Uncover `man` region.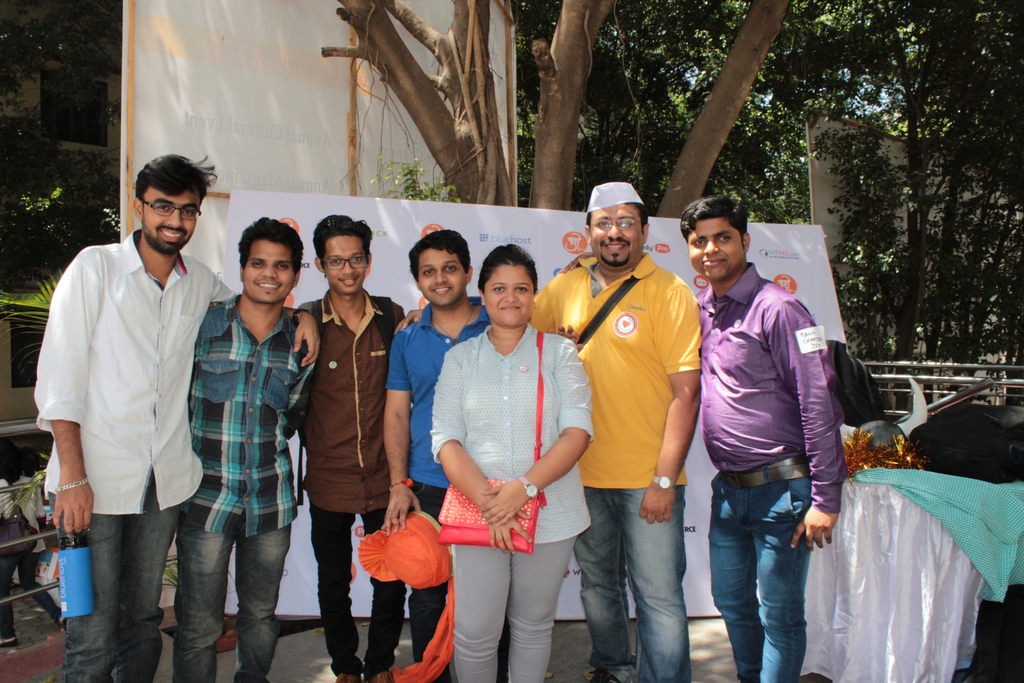
Uncovered: l=378, t=226, r=502, b=682.
